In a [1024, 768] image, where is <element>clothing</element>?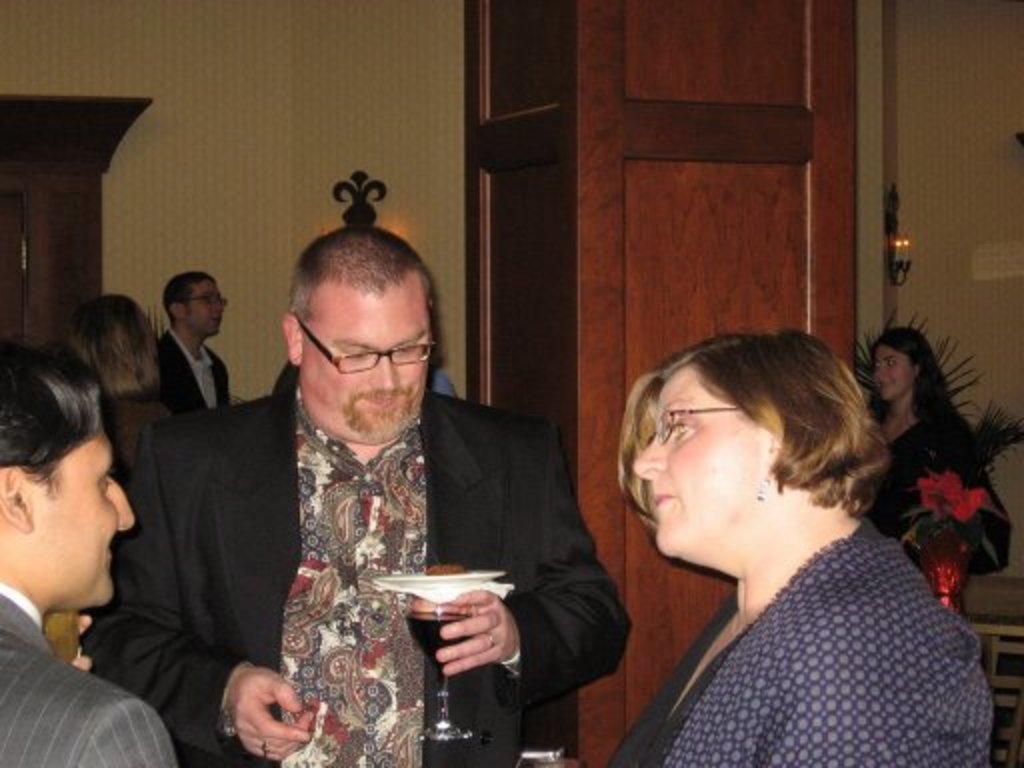
BBox(870, 392, 1000, 570).
